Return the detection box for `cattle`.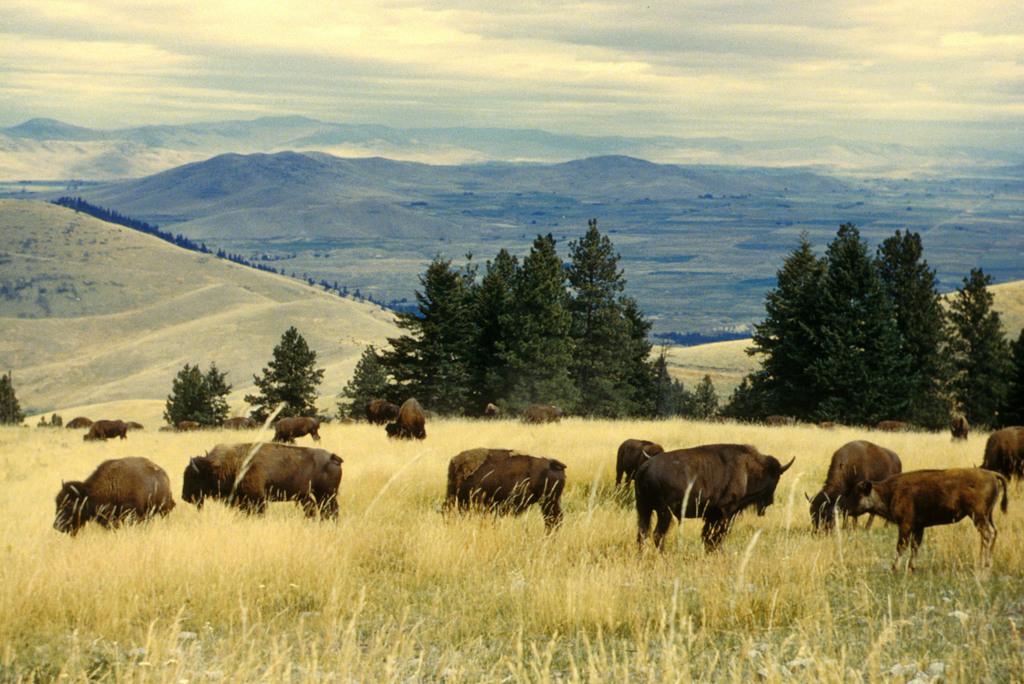
l=394, t=399, r=426, b=440.
